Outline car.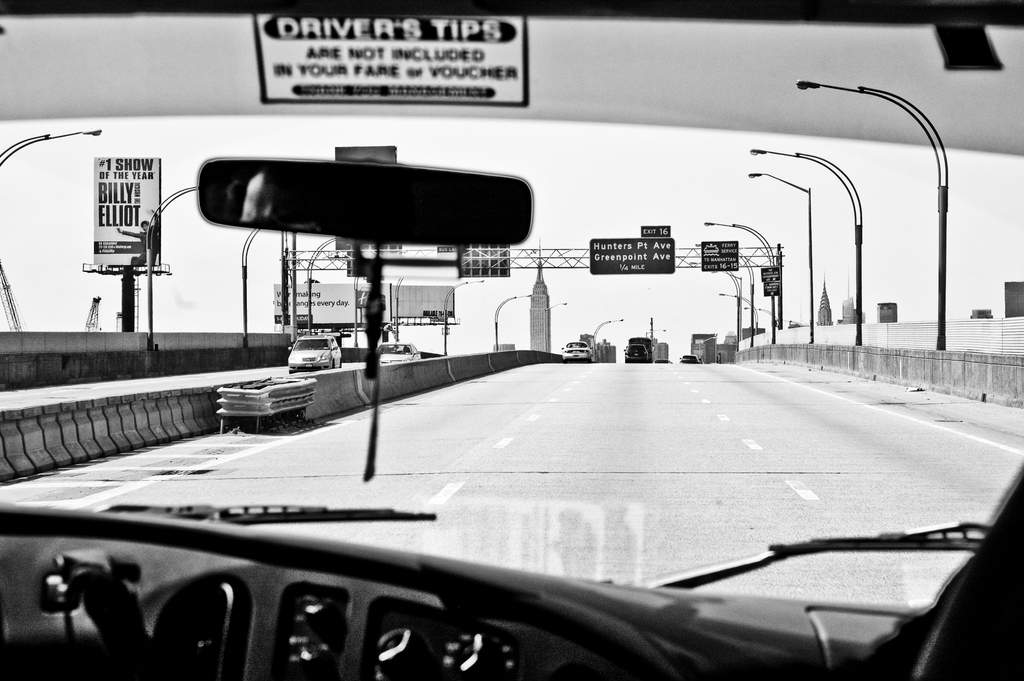
Outline: (left=285, top=332, right=342, bottom=370).
